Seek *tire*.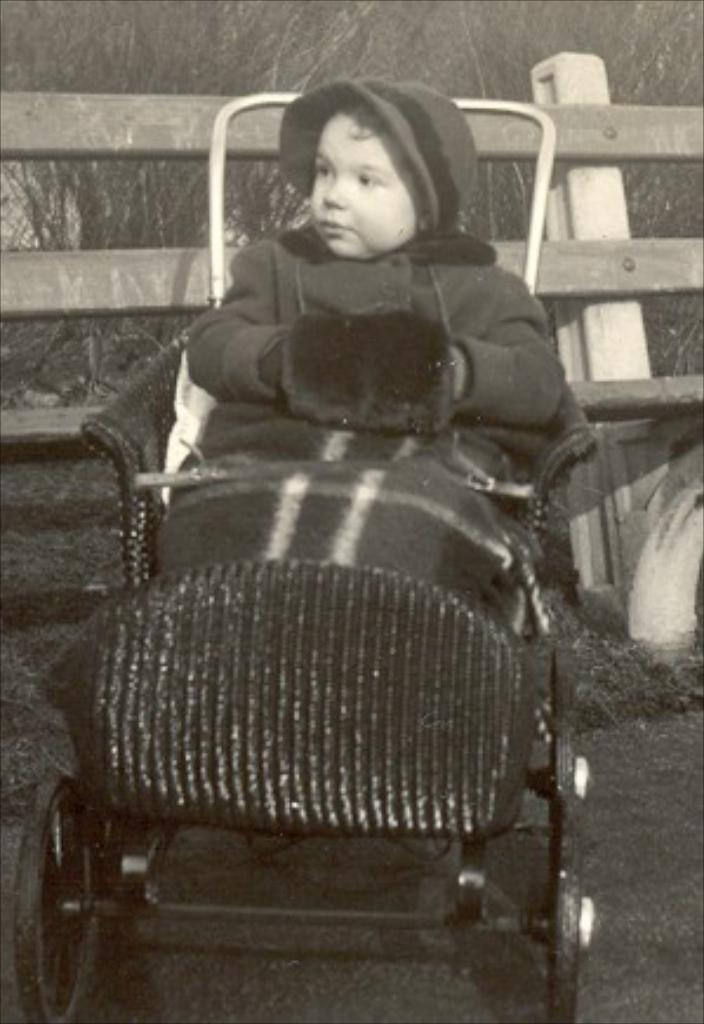
(left=5, top=770, right=97, bottom=1022).
